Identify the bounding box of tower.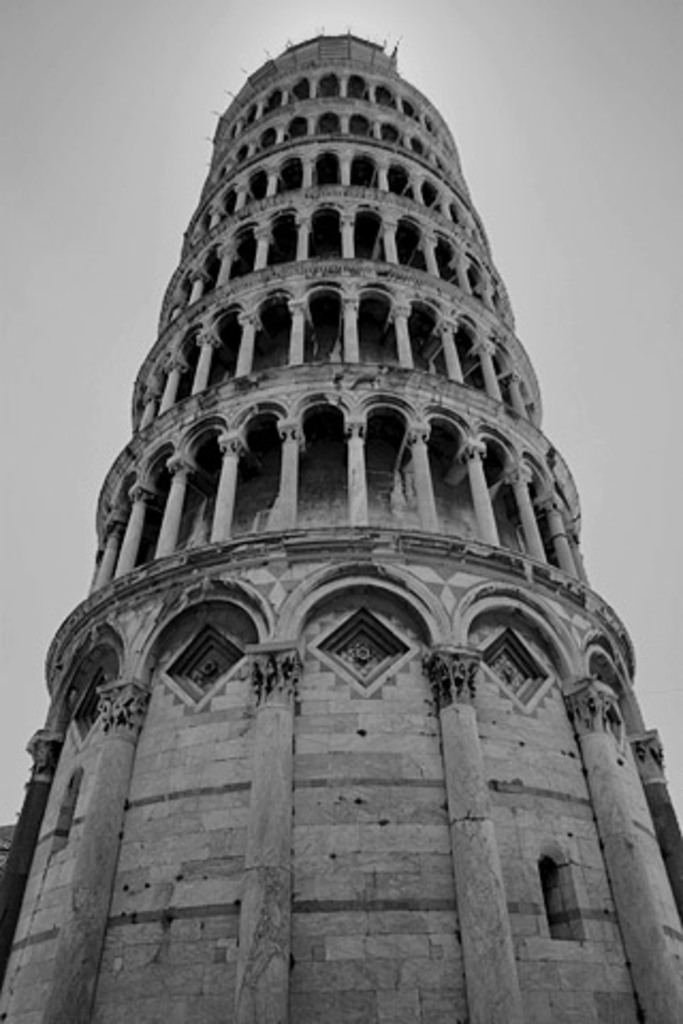
{"x1": 26, "y1": 36, "x2": 645, "y2": 966}.
